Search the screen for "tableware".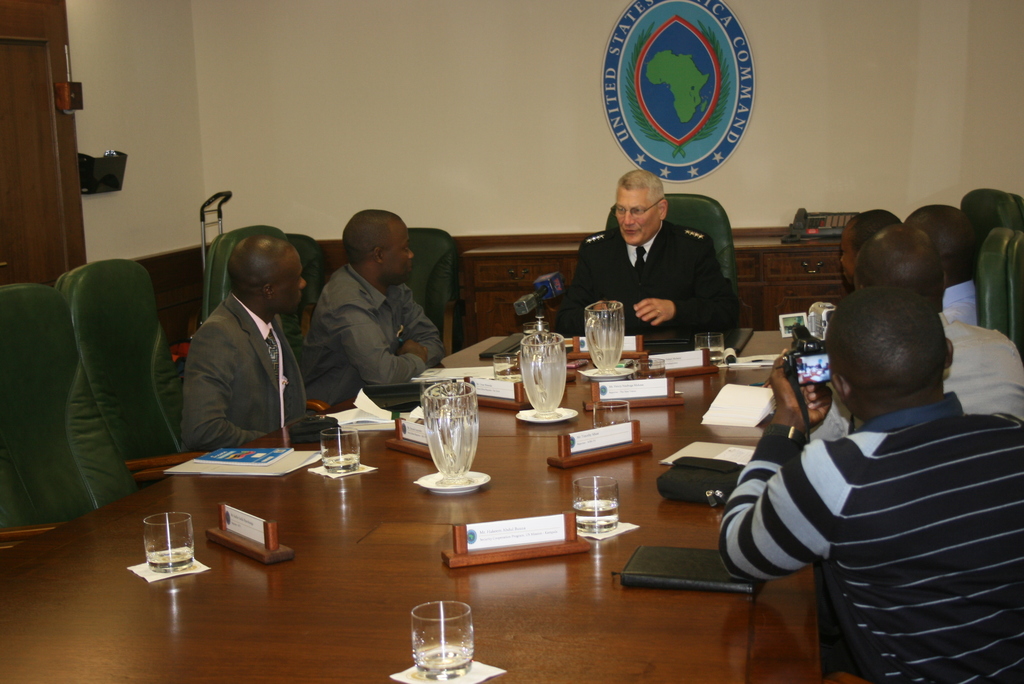
Found at <bbox>318, 424, 360, 475</bbox>.
